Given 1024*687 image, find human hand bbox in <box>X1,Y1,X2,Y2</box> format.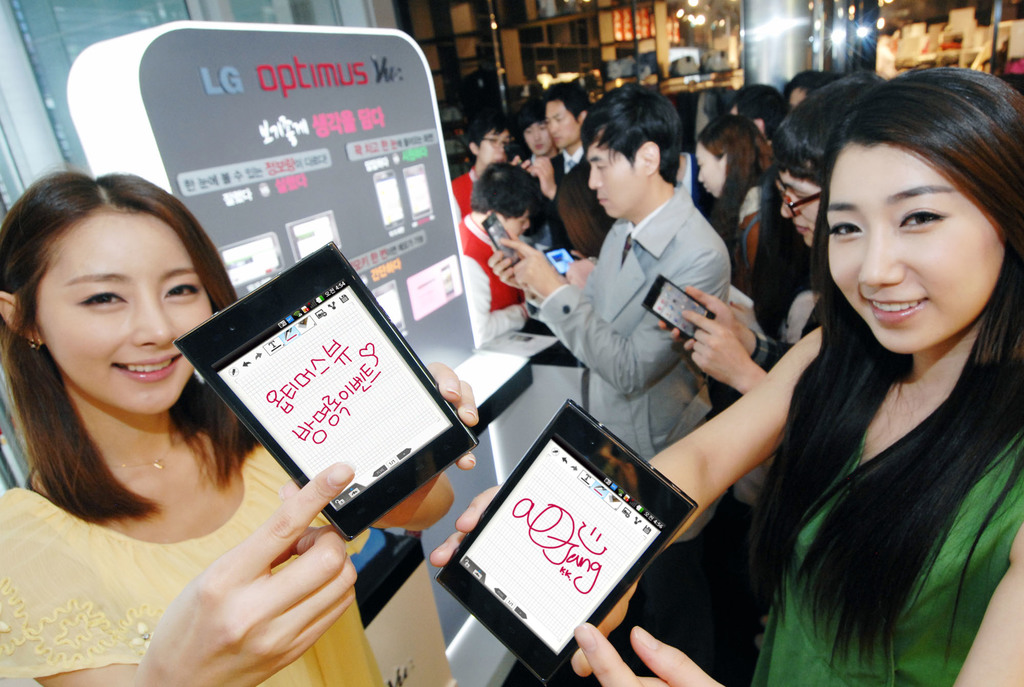
<box>655,287,741,352</box>.
